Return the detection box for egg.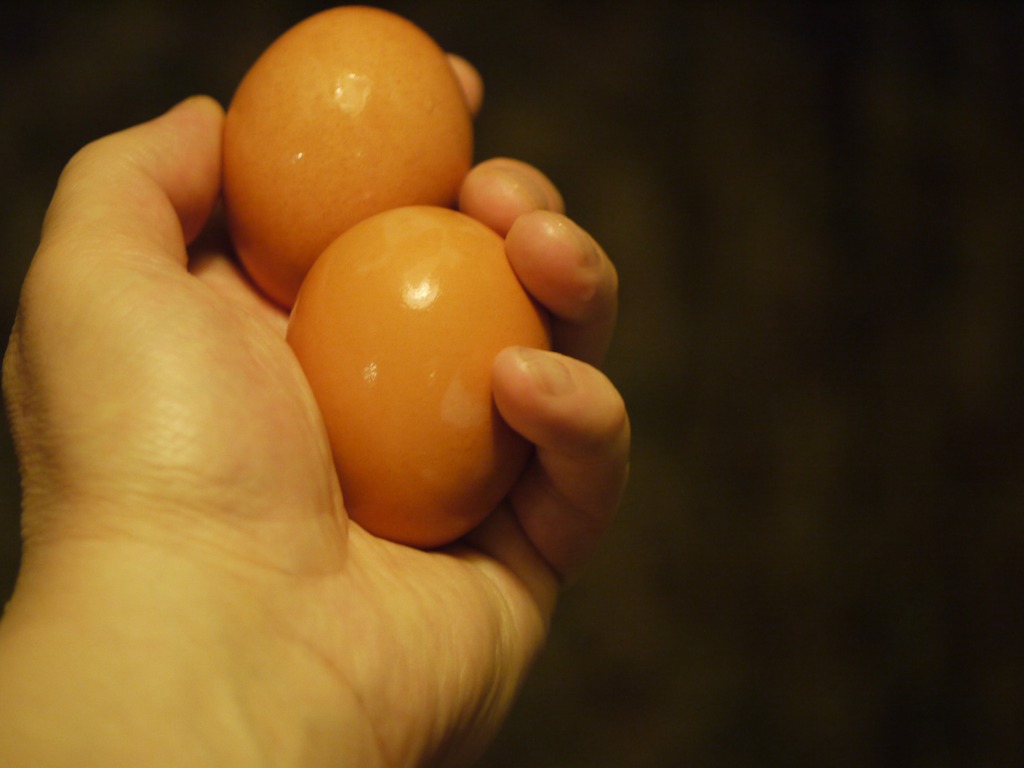
x1=284 y1=204 x2=559 y2=546.
